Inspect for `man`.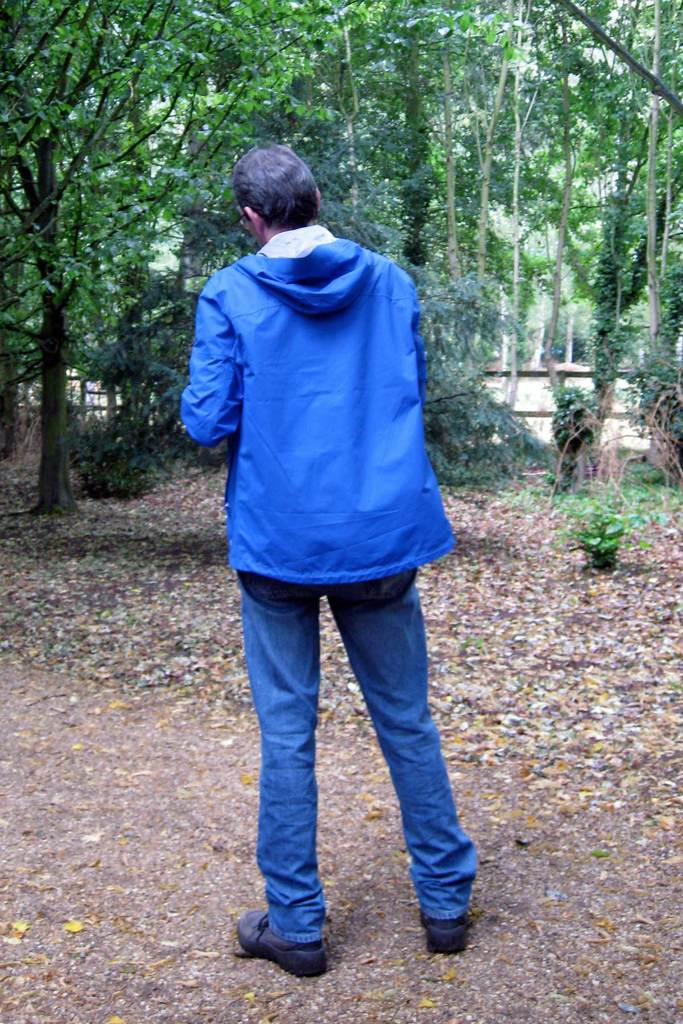
Inspection: (167, 136, 473, 941).
